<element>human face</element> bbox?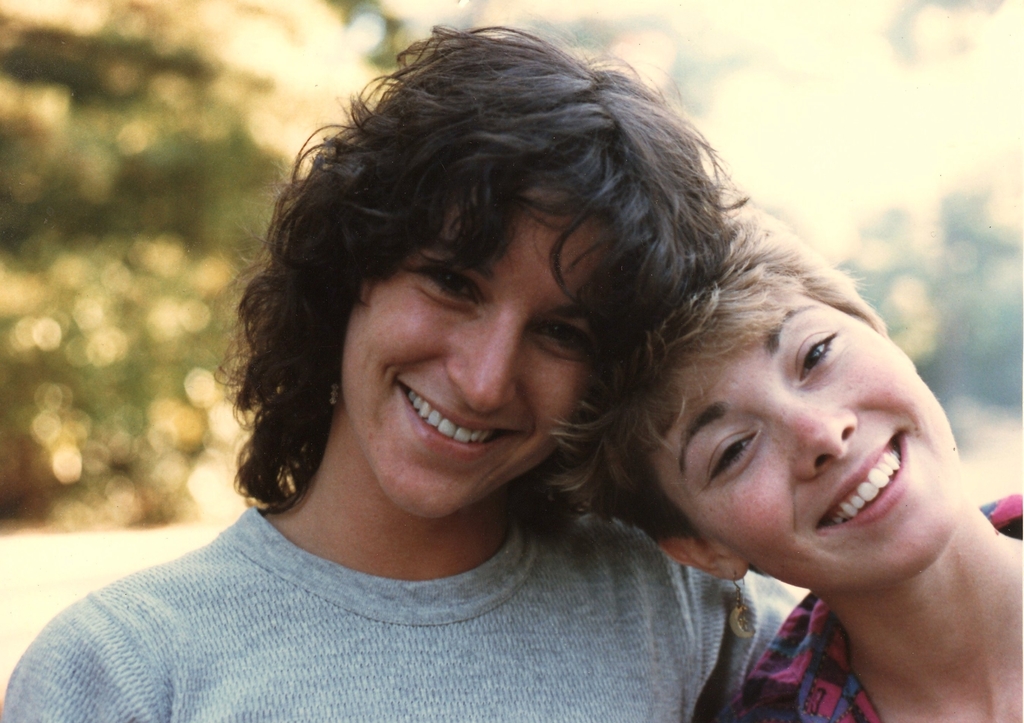
Rect(662, 297, 959, 582)
